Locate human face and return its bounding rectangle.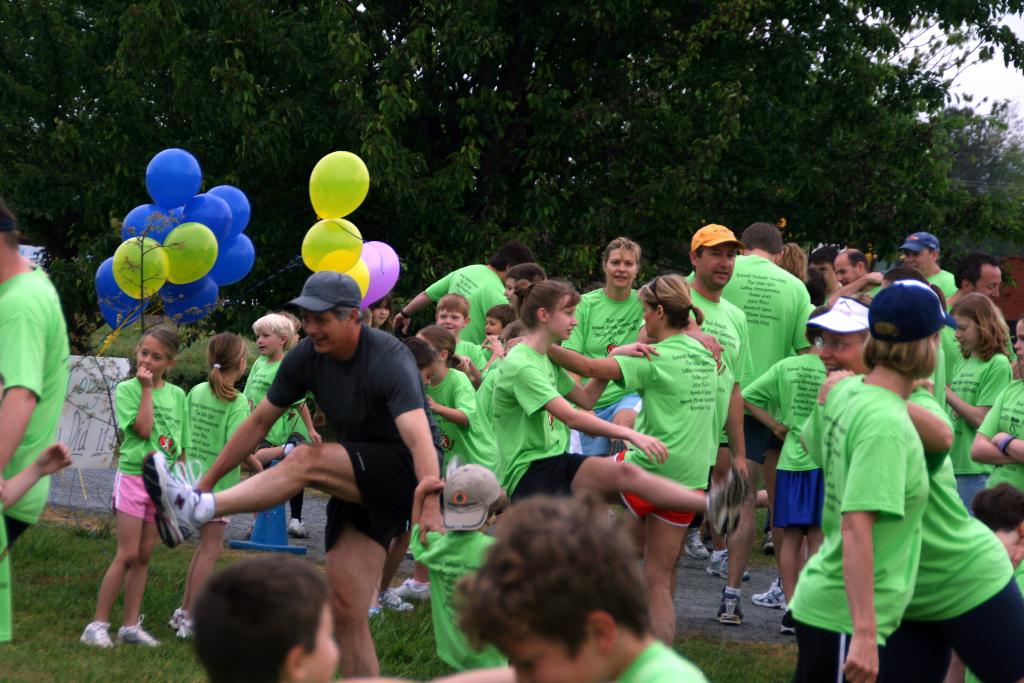
488:317:504:336.
